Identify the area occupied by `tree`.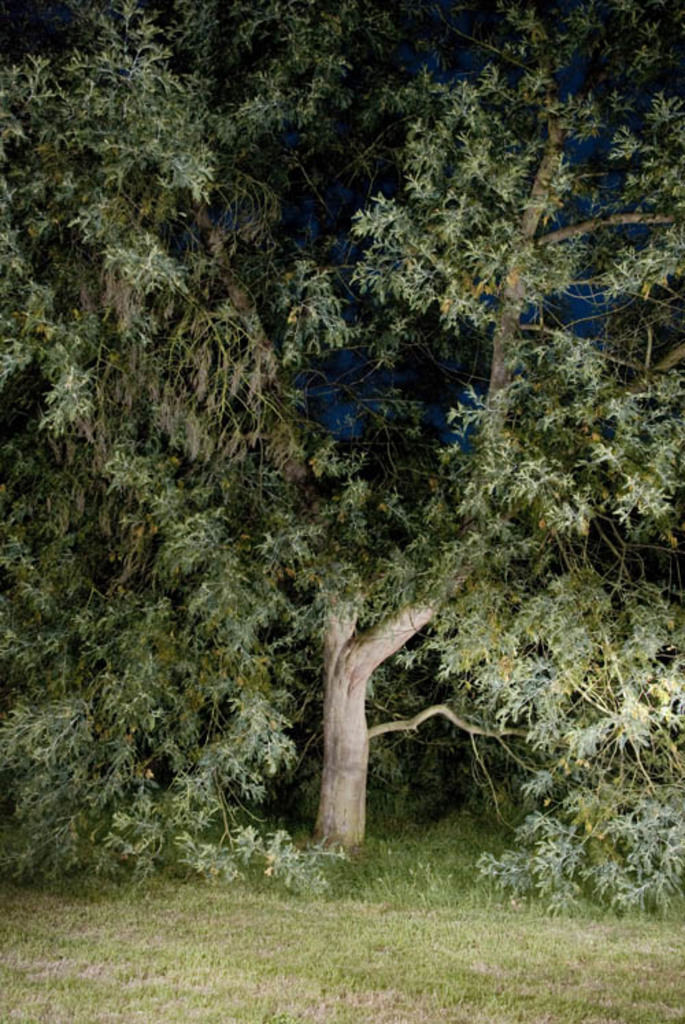
Area: <box>0,0,684,921</box>.
